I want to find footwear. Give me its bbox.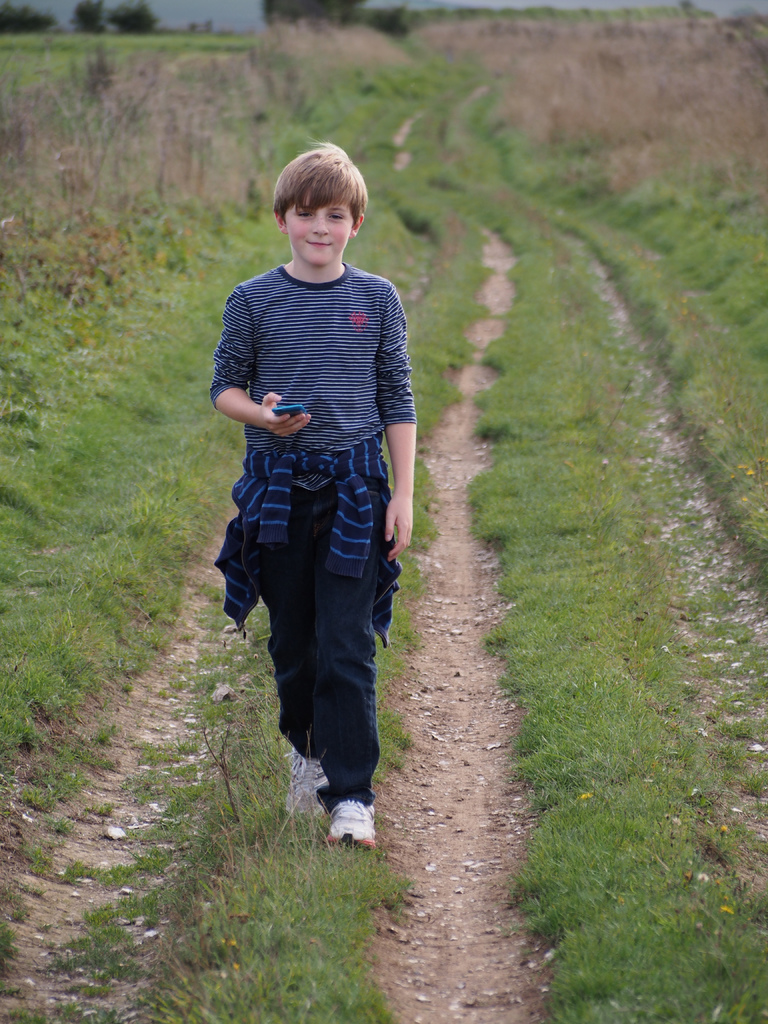
321:796:377:851.
